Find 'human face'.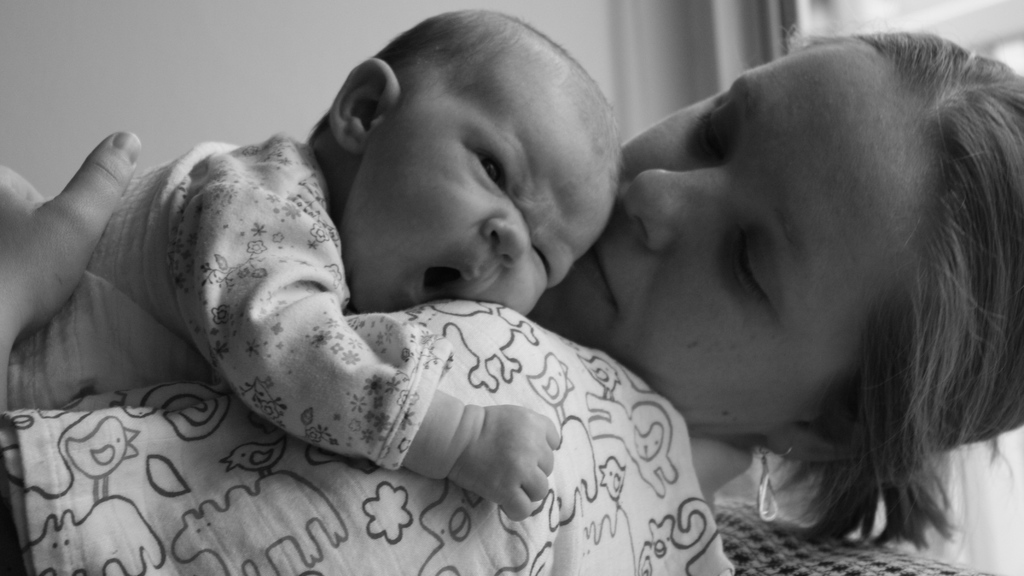
locate(540, 31, 922, 431).
